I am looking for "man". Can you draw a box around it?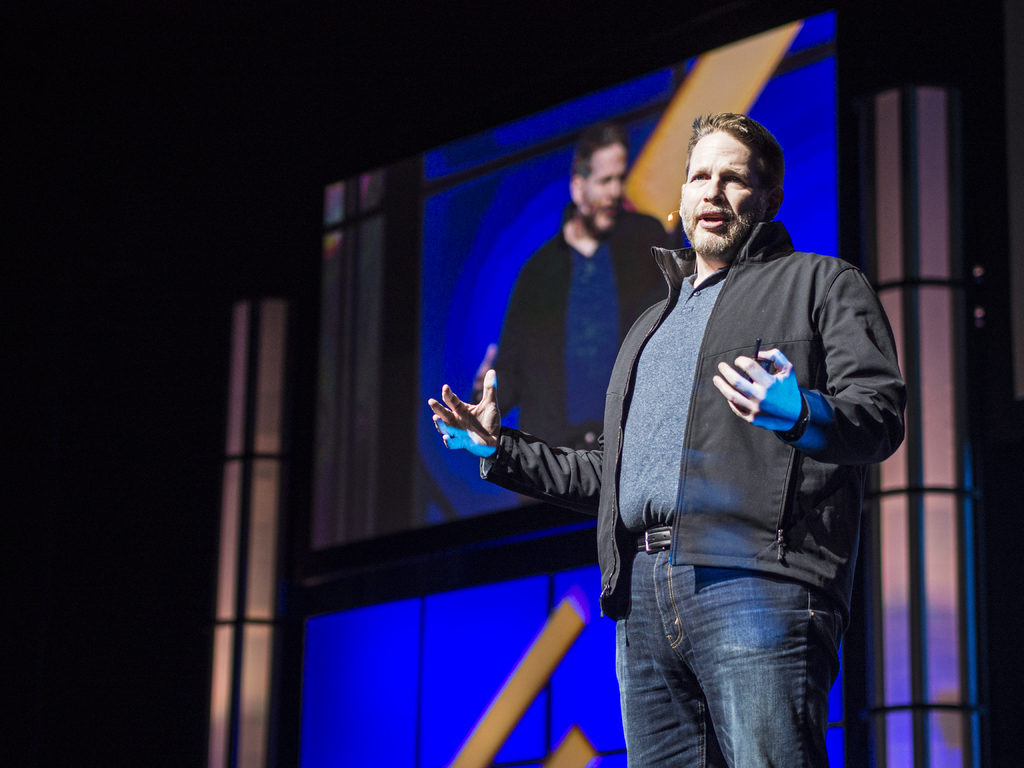
Sure, the bounding box is {"left": 488, "top": 101, "right": 909, "bottom": 767}.
